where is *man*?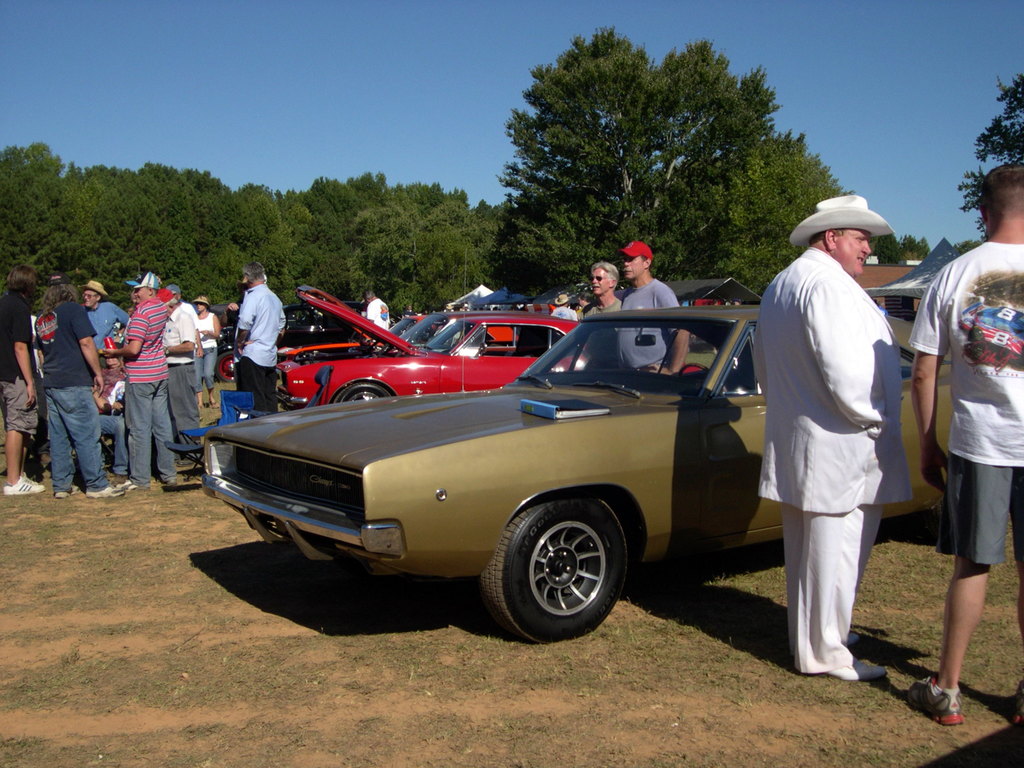
(762,168,918,716).
